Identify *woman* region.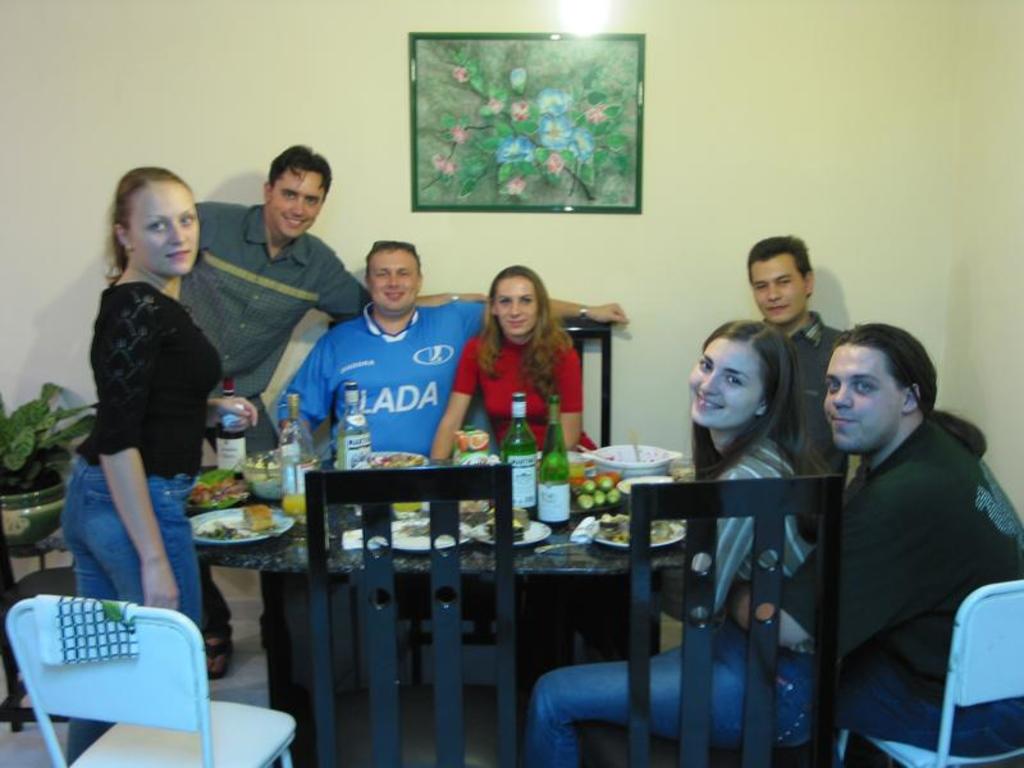
Region: (433, 264, 599, 471).
